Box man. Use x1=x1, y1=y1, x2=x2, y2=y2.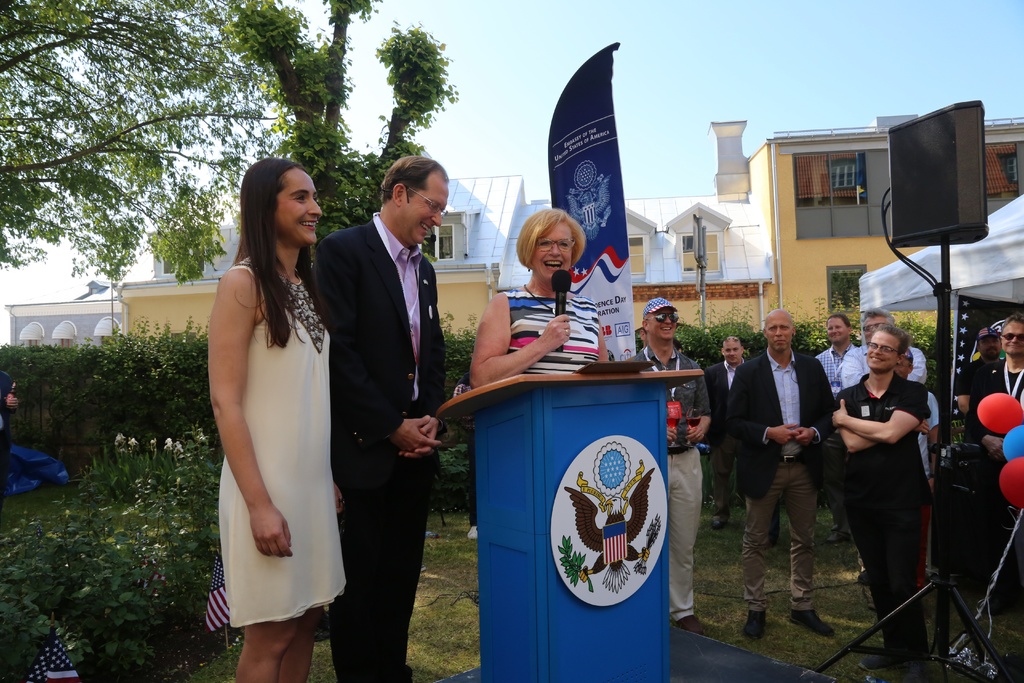
x1=850, y1=310, x2=927, y2=394.
